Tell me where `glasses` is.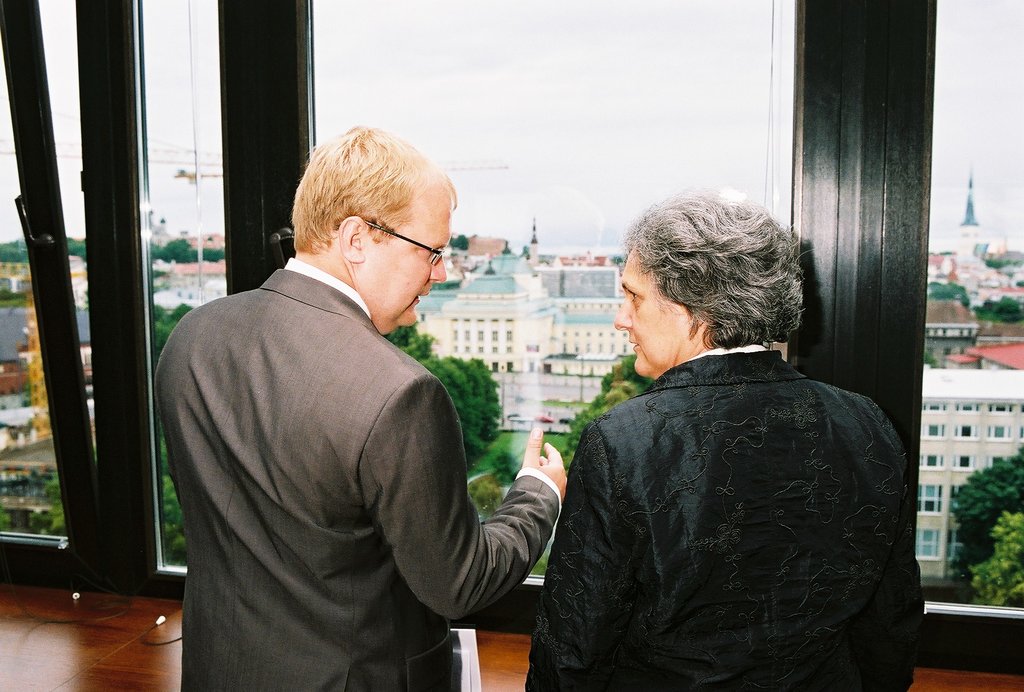
`glasses` is at BBox(352, 213, 467, 267).
